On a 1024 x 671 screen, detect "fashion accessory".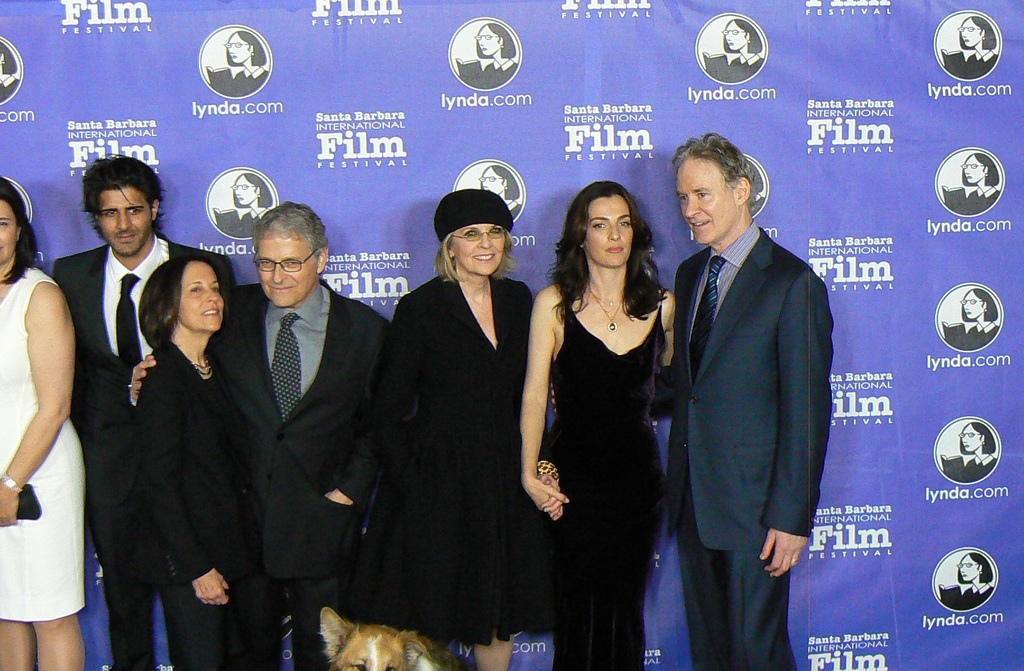
<bbox>976, 569, 984, 577</bbox>.
